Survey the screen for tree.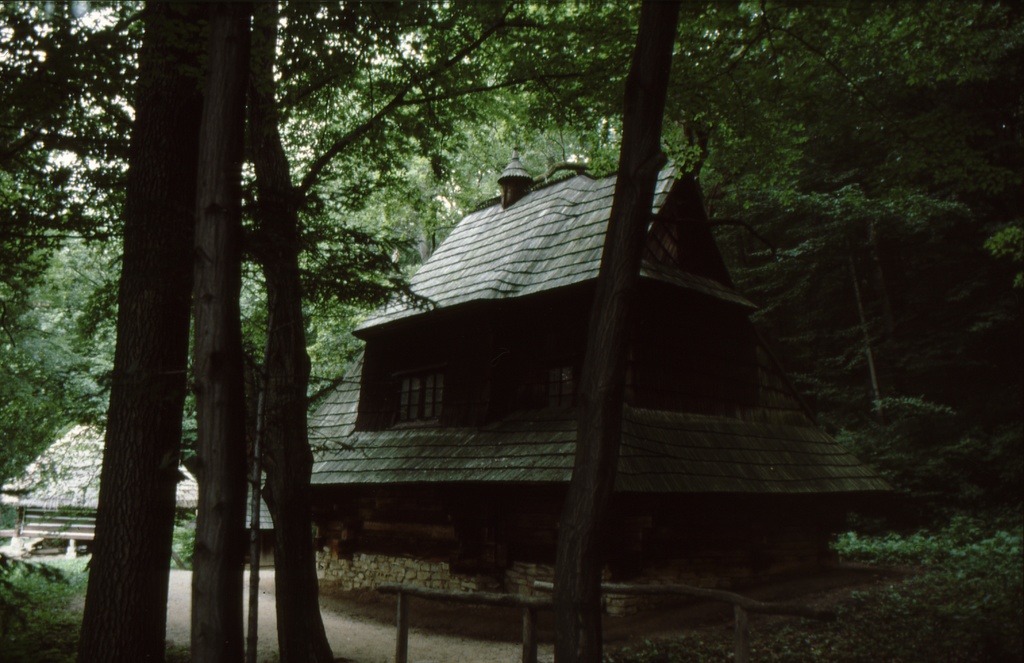
Survey found: pyautogui.locateOnScreen(238, 0, 649, 662).
